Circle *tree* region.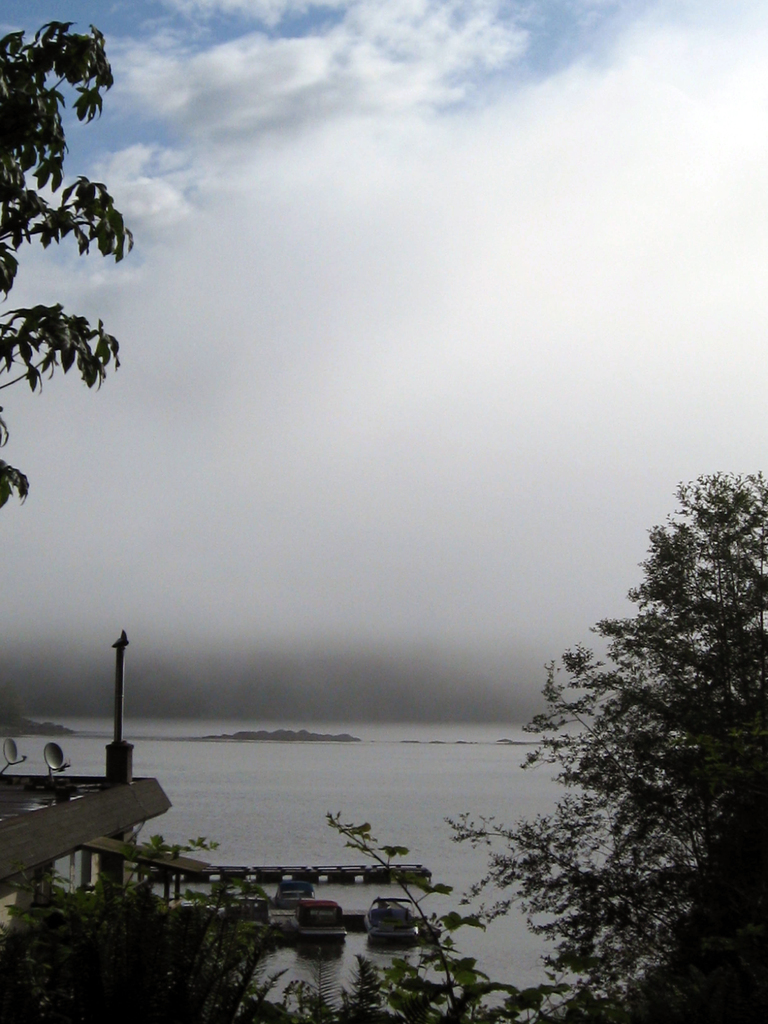
Region: {"x1": 0, "y1": 815, "x2": 525, "y2": 1023}.
